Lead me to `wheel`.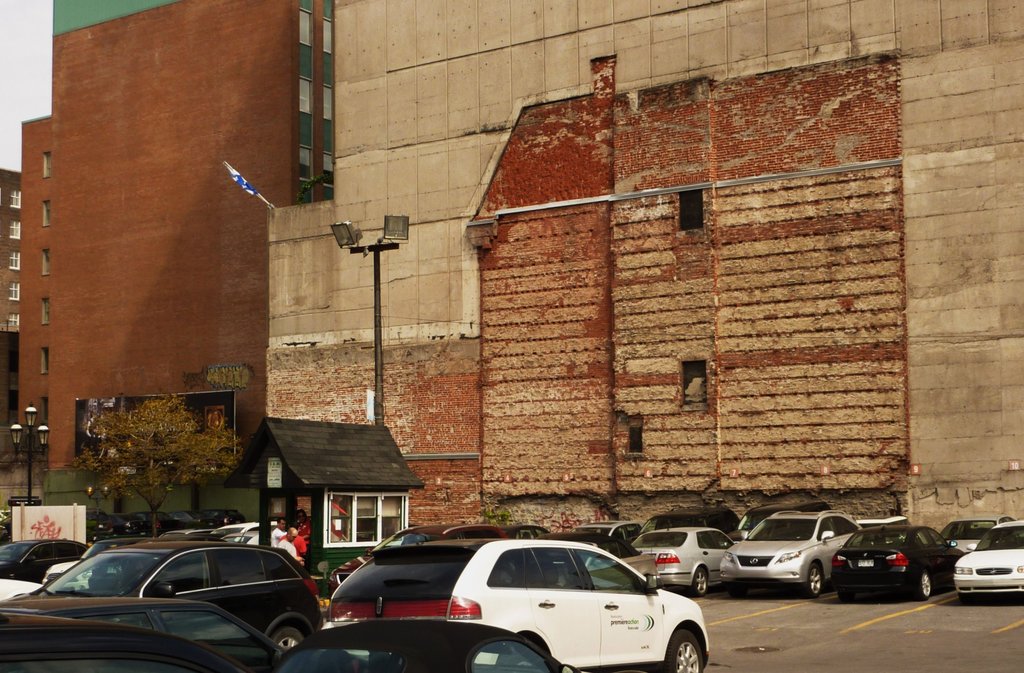
Lead to (left=271, top=626, right=304, bottom=654).
